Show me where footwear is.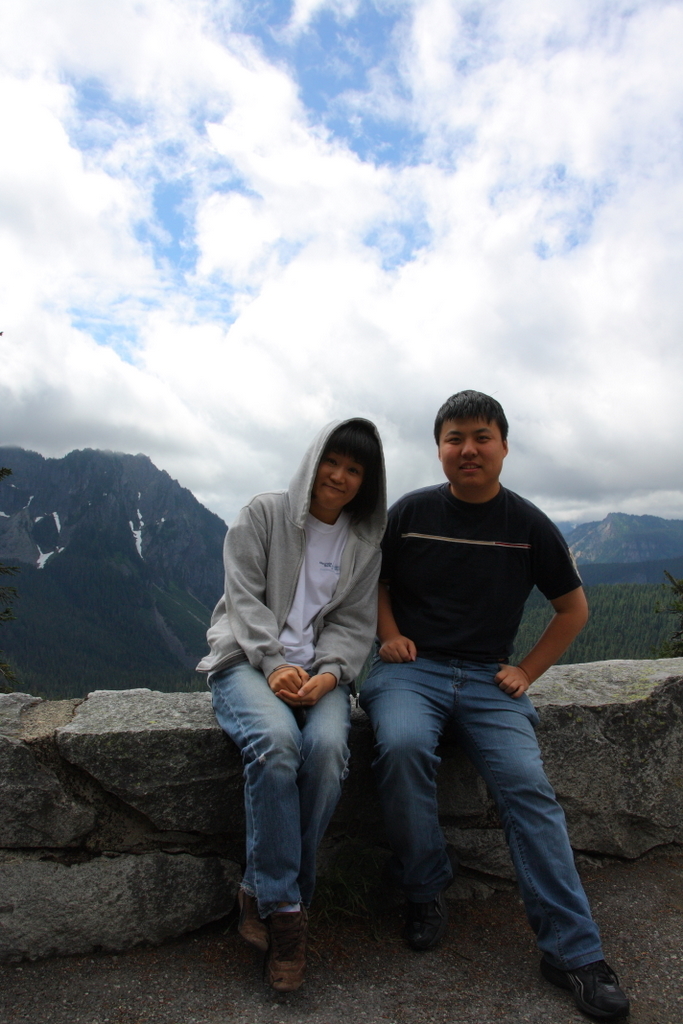
footwear is at 402:890:450:957.
